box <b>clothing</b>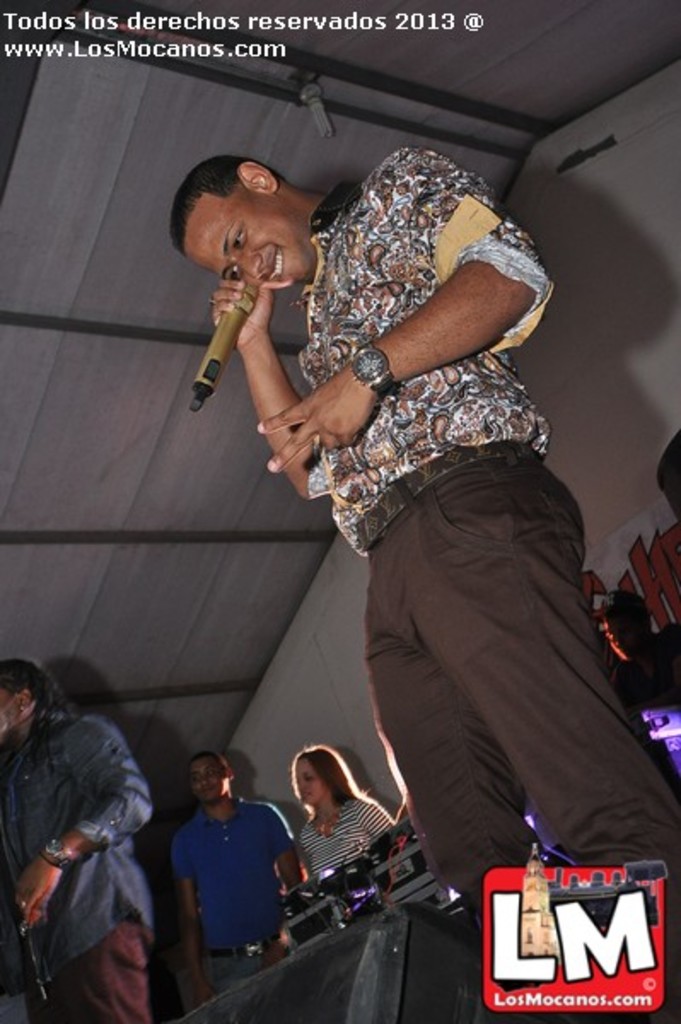
BBox(0, 715, 157, 1022)
